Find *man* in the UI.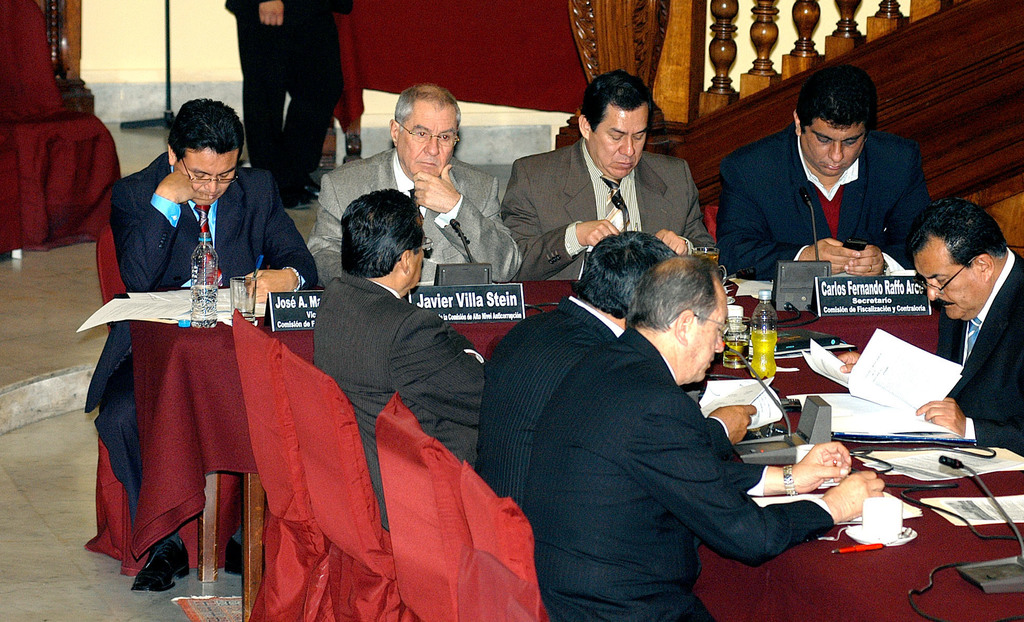
UI element at <region>905, 195, 1023, 455</region>.
